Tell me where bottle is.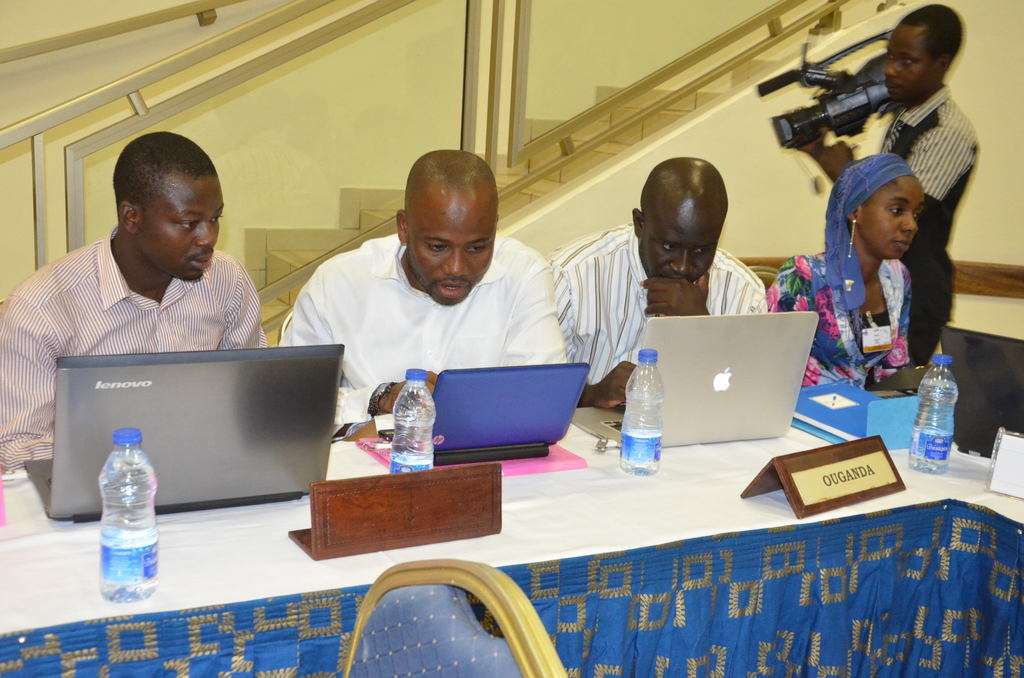
bottle is at rect(390, 369, 438, 474).
